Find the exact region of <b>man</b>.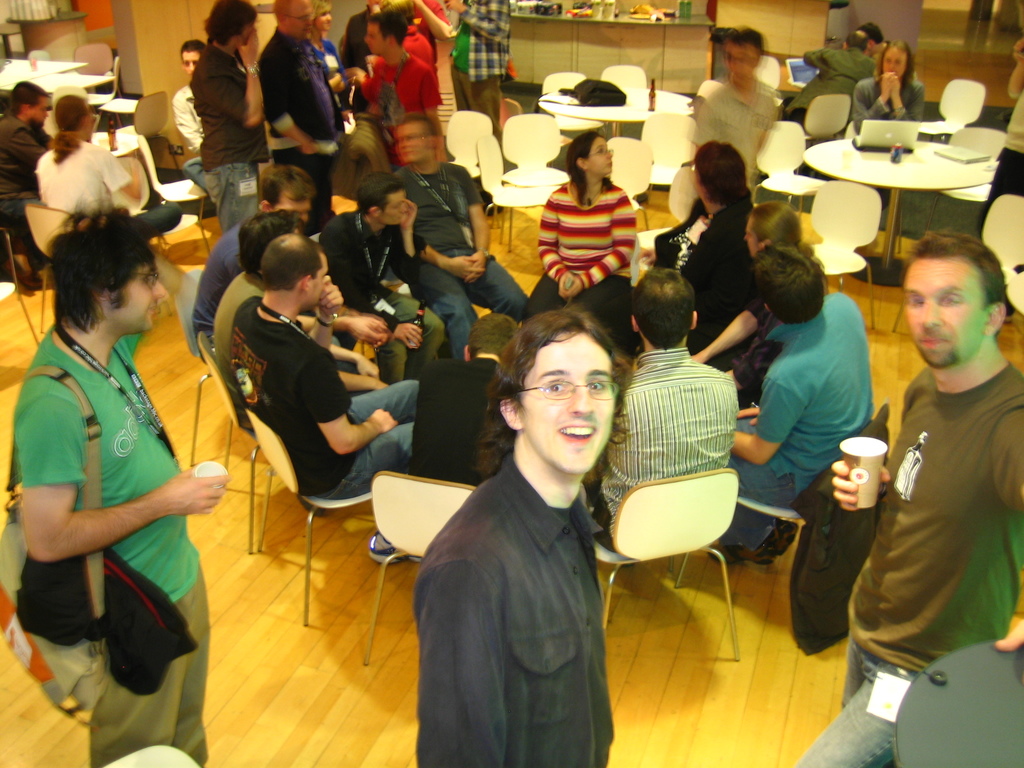
Exact region: 0,81,62,209.
